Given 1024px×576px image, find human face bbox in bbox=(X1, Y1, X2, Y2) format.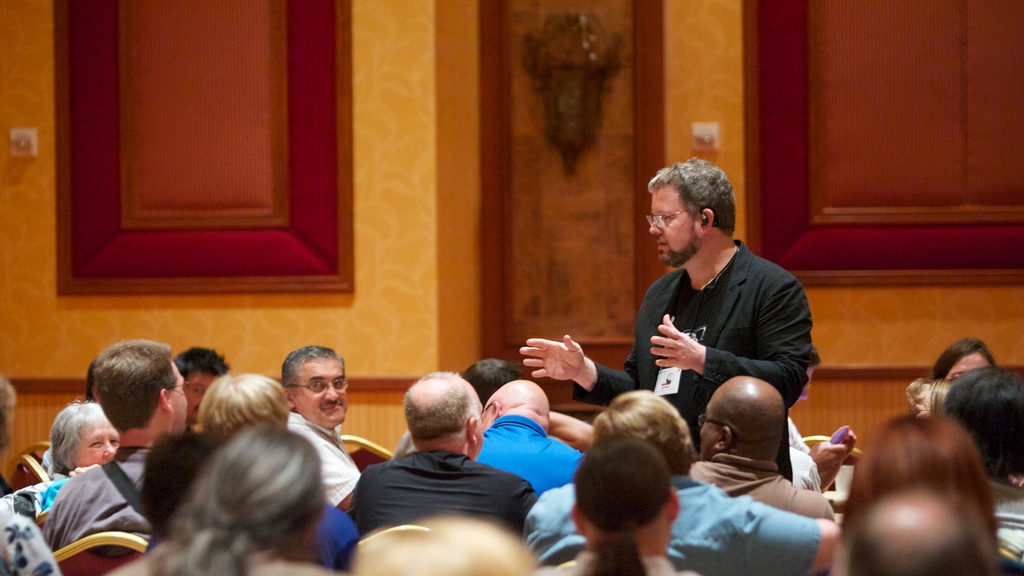
bbox=(169, 363, 184, 428).
